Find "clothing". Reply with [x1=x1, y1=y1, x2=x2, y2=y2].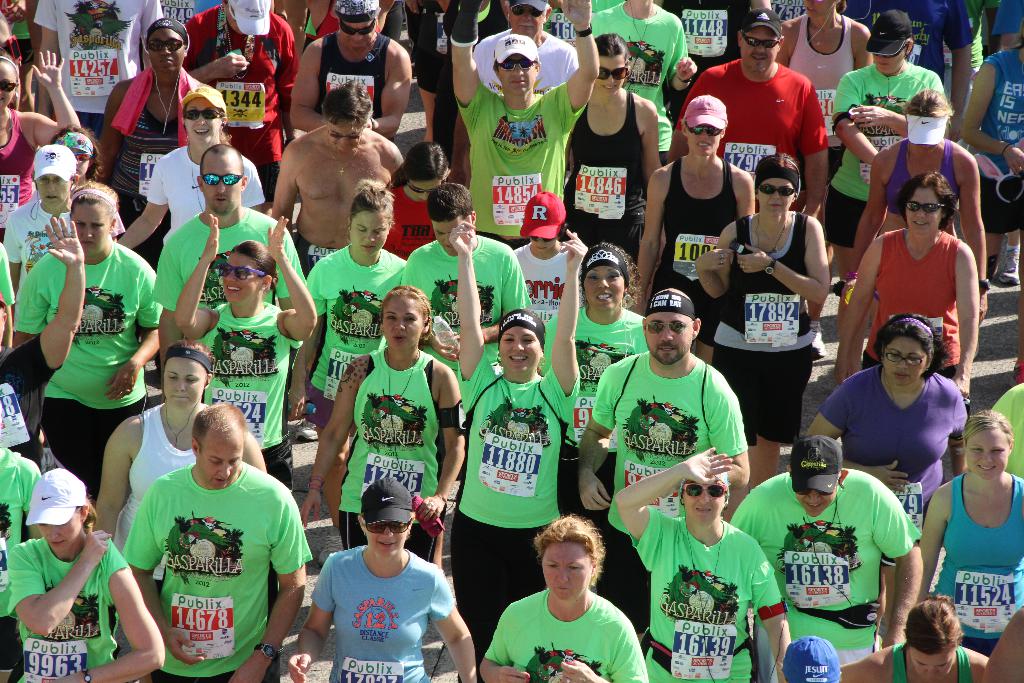
[x1=145, y1=146, x2=267, y2=238].
